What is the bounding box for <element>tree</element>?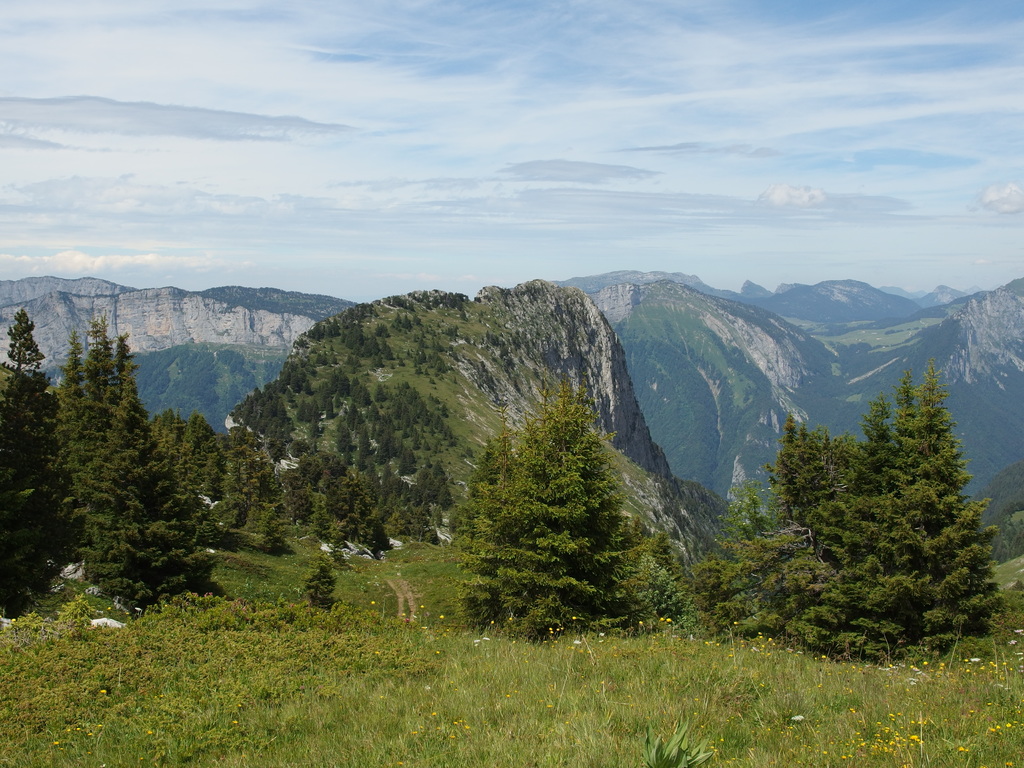
BBox(736, 358, 998, 644).
